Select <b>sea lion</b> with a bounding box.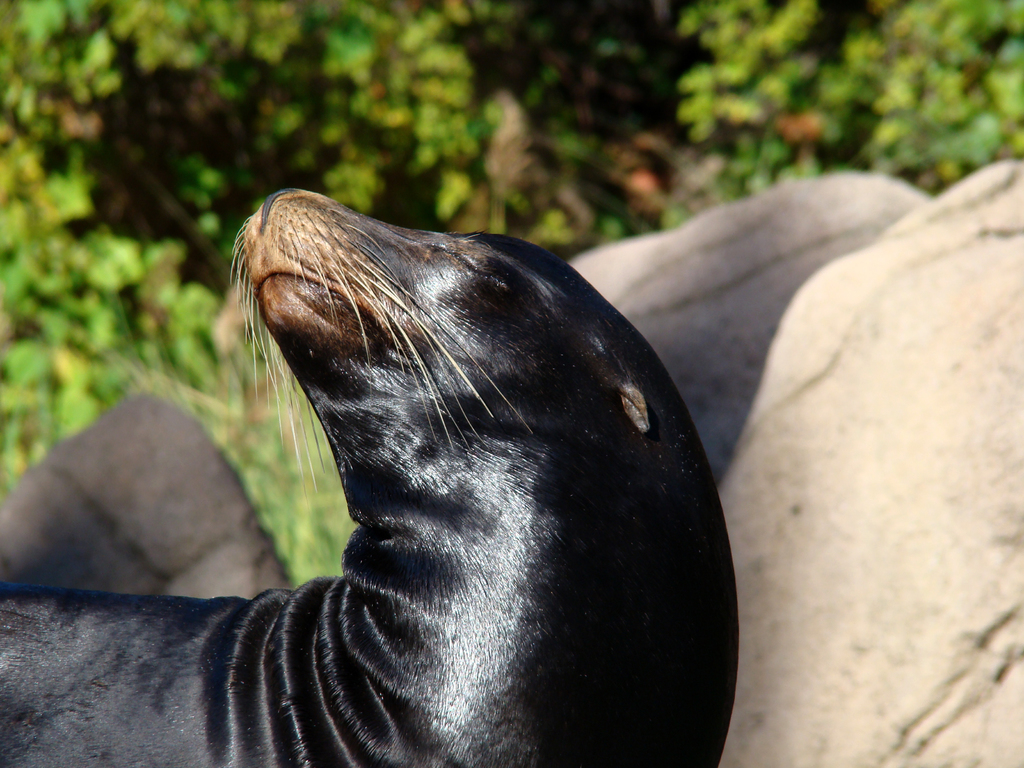
left=0, top=183, right=739, bottom=767.
